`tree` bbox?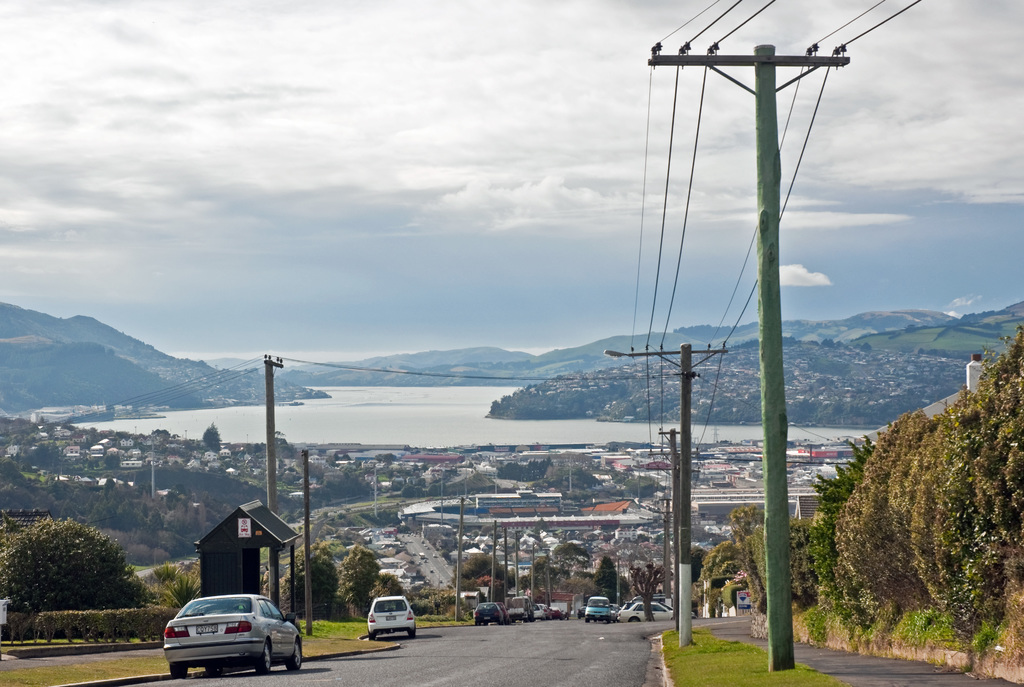
[left=568, top=467, right=601, bottom=492]
